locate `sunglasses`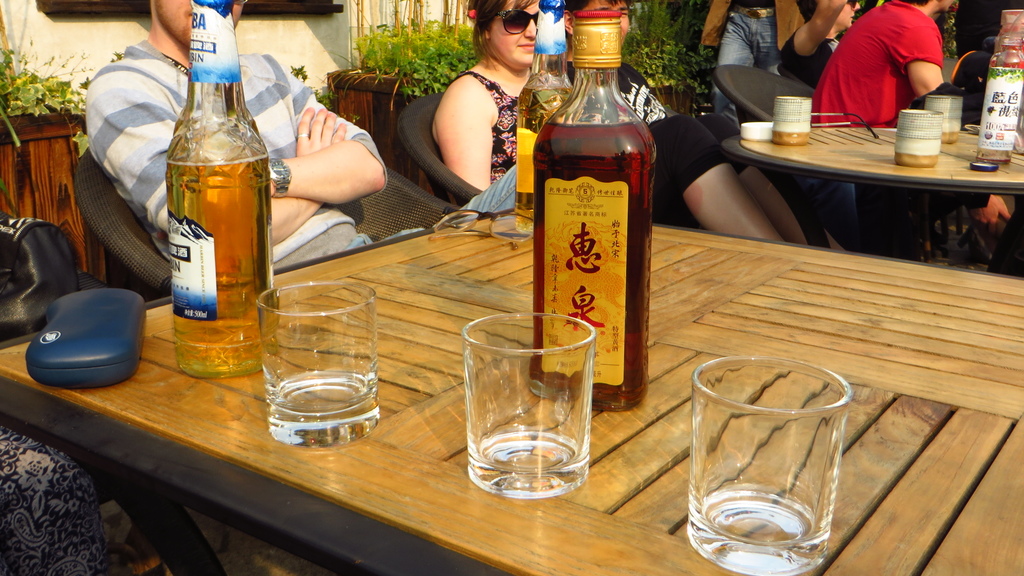
490/4/543/39
